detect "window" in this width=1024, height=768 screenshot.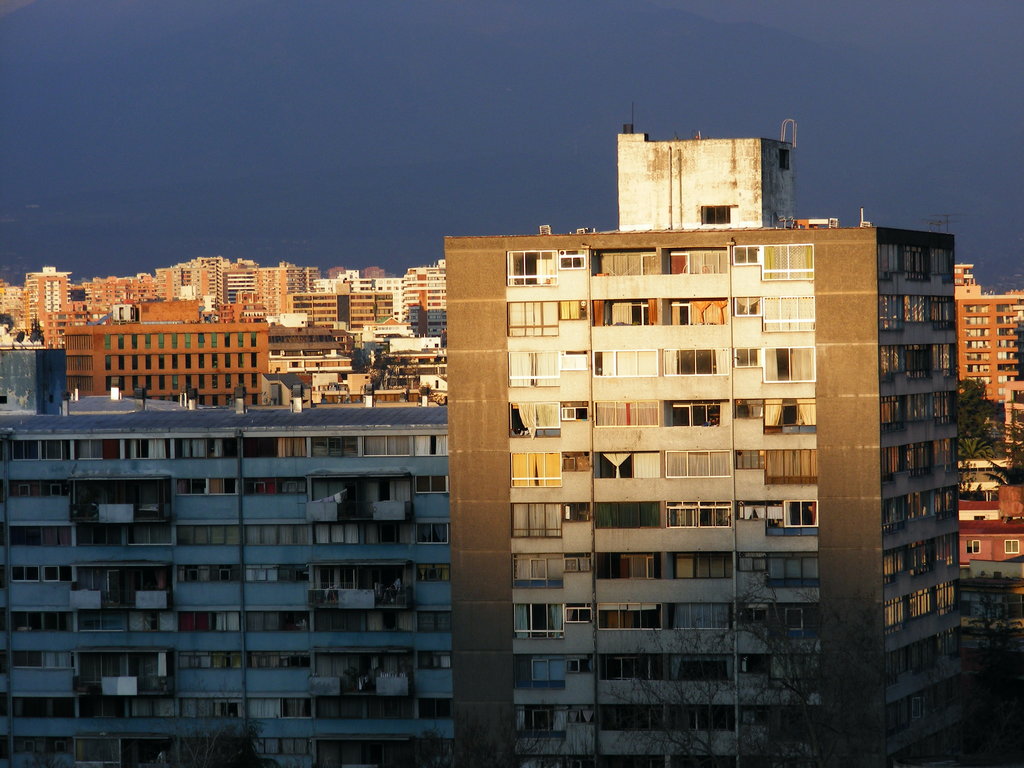
Detection: select_region(737, 442, 820, 485).
